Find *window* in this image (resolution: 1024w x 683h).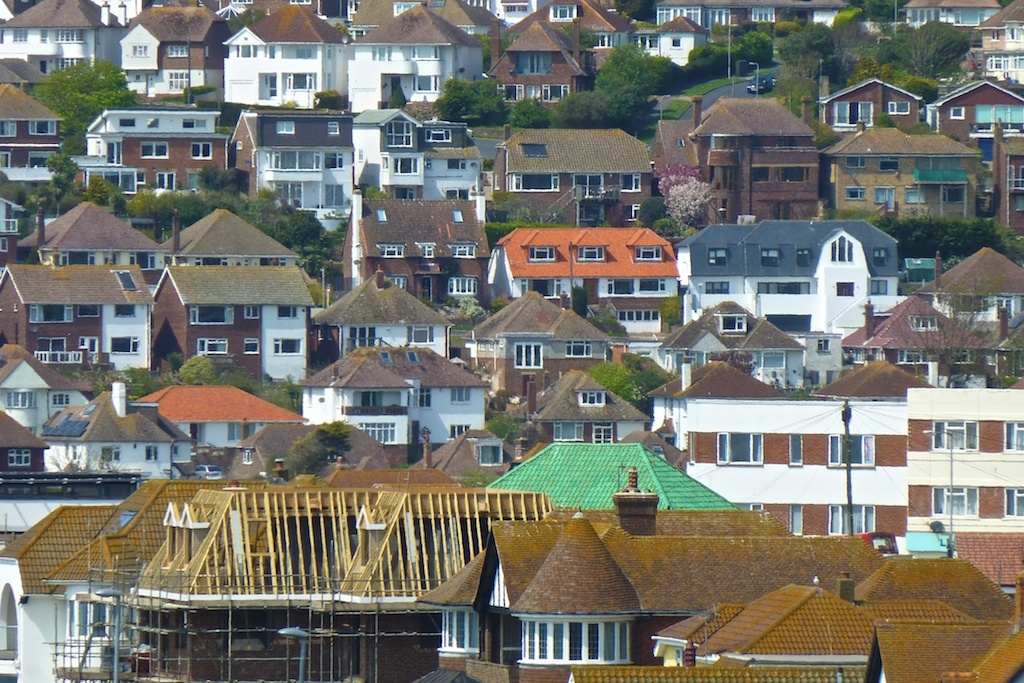
rect(995, 415, 1023, 459).
